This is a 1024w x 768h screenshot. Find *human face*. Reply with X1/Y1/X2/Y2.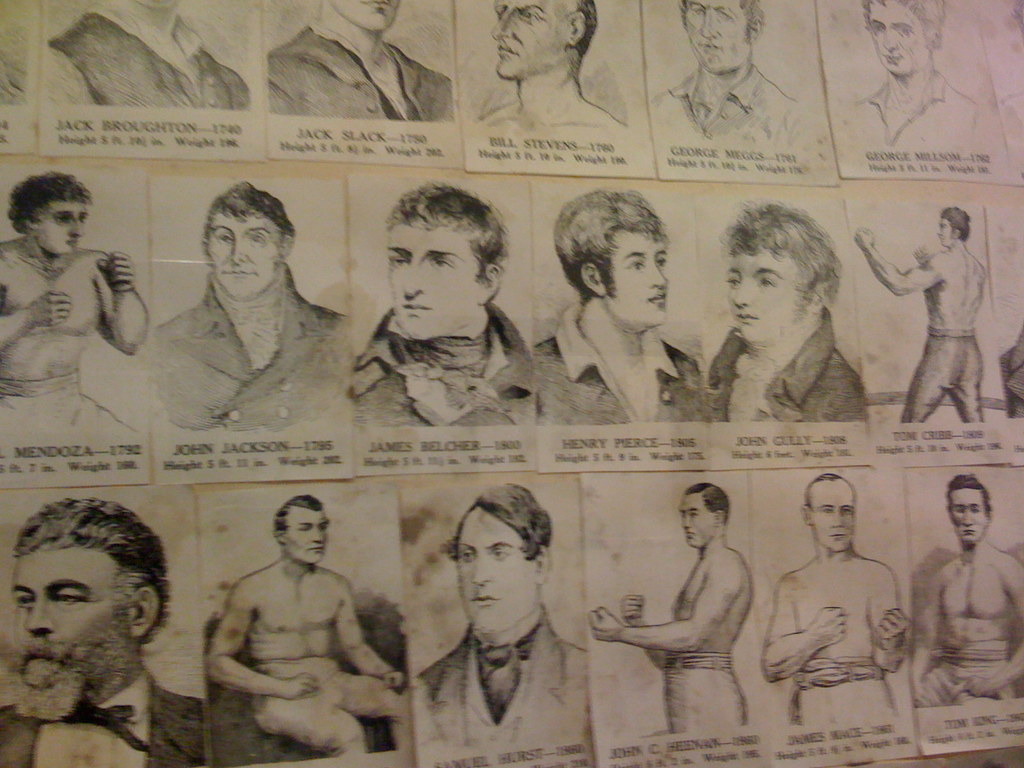
209/213/282/300.
